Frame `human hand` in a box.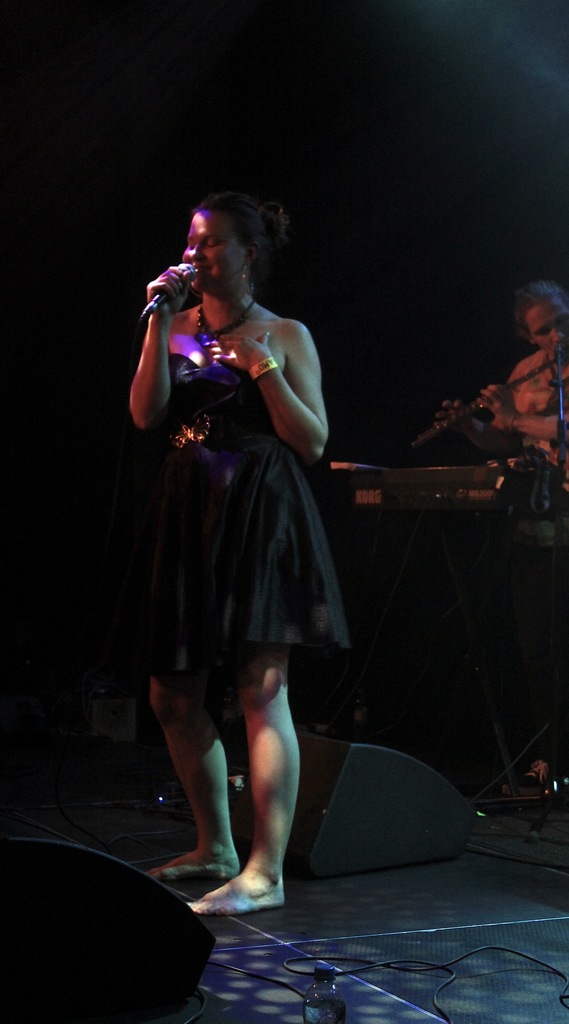
bbox(432, 400, 482, 447).
